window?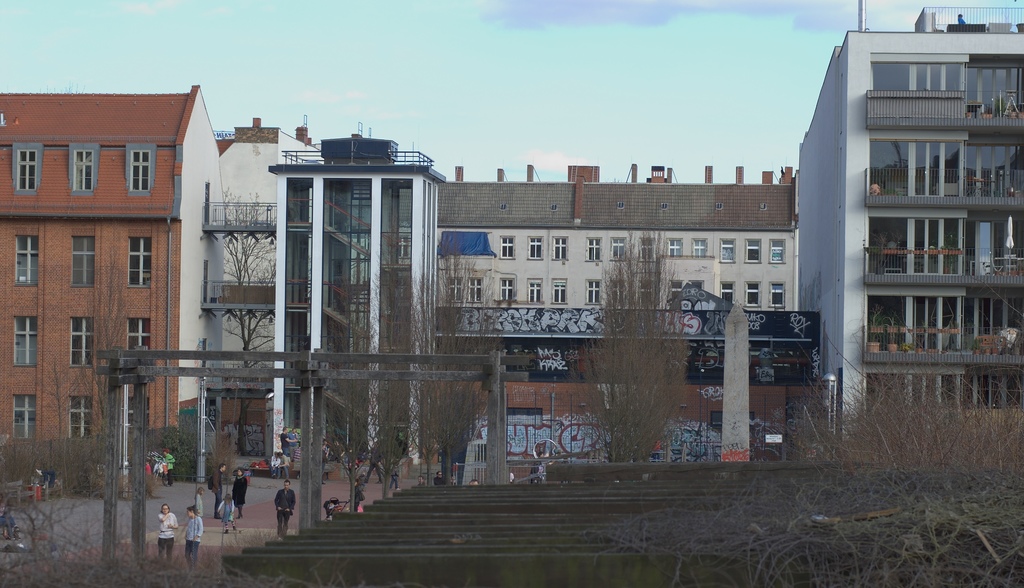
BBox(12, 145, 35, 187)
